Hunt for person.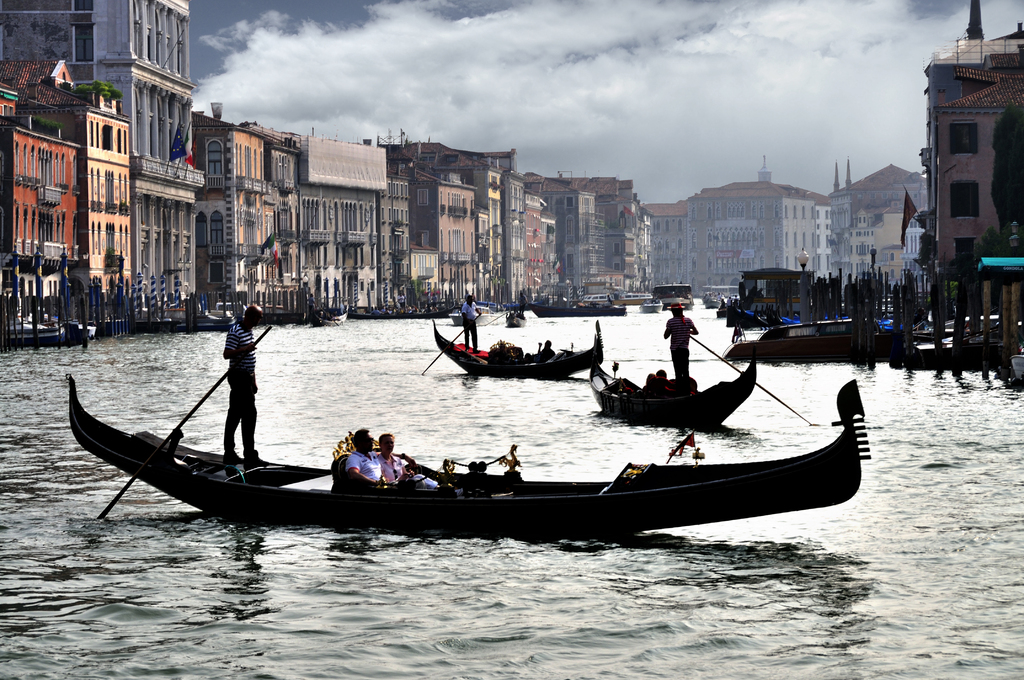
Hunted down at {"x1": 346, "y1": 433, "x2": 397, "y2": 496}.
